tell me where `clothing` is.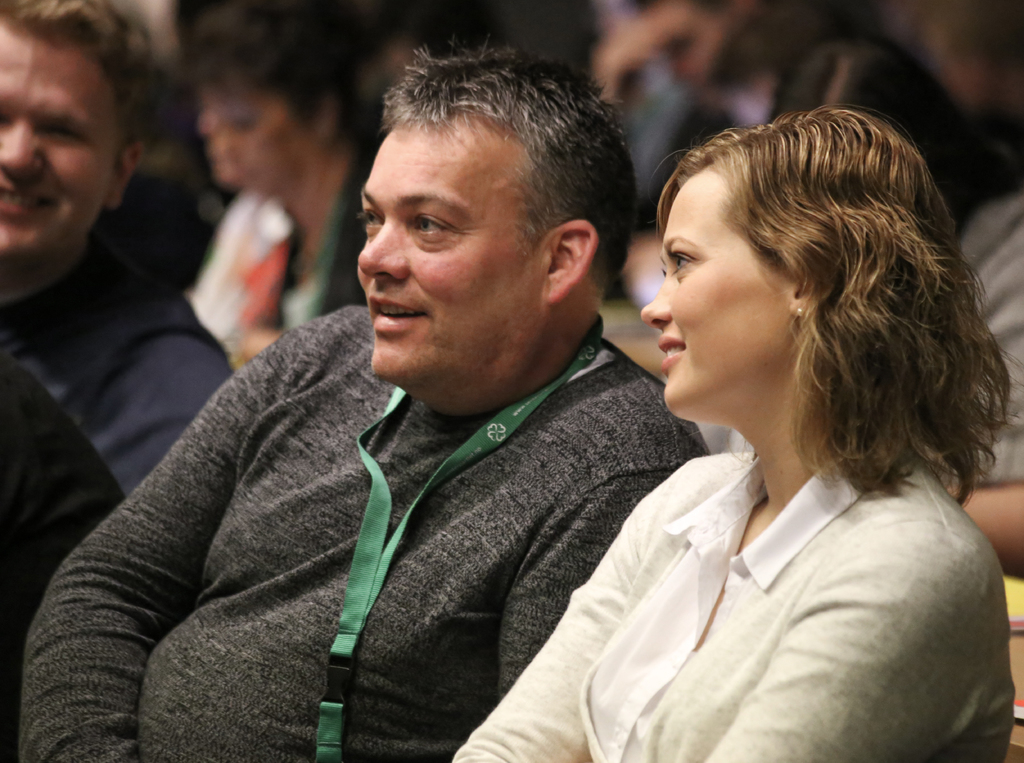
`clothing` is at 512 328 1012 762.
